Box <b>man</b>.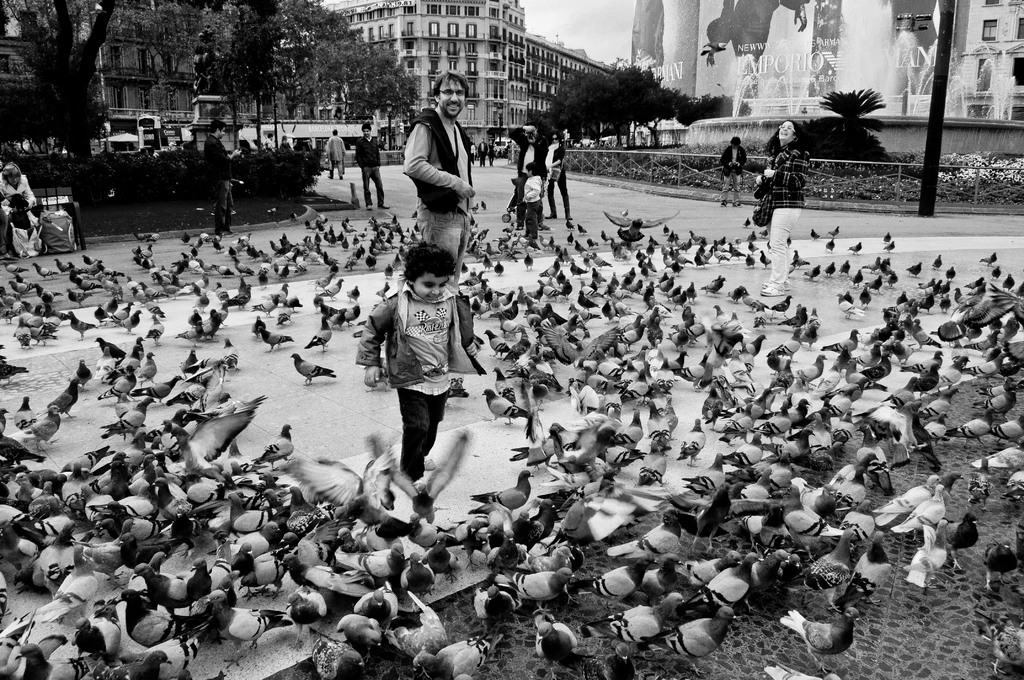
<bbox>354, 122, 387, 211</bbox>.
